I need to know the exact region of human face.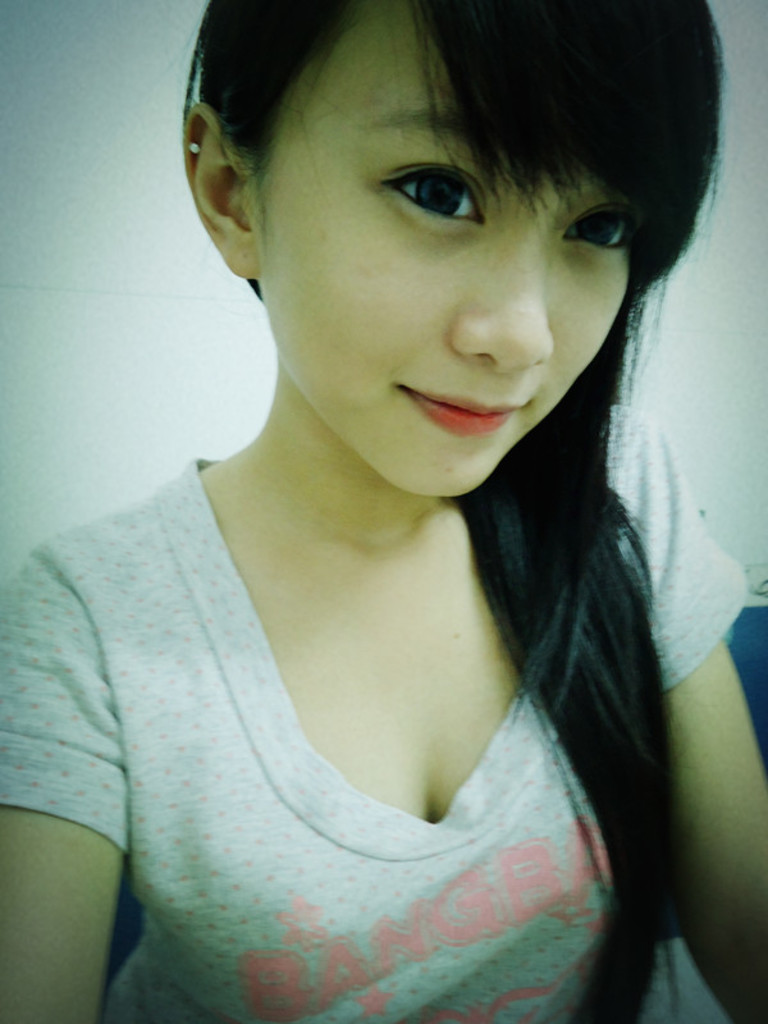
Region: 252 8 631 504.
